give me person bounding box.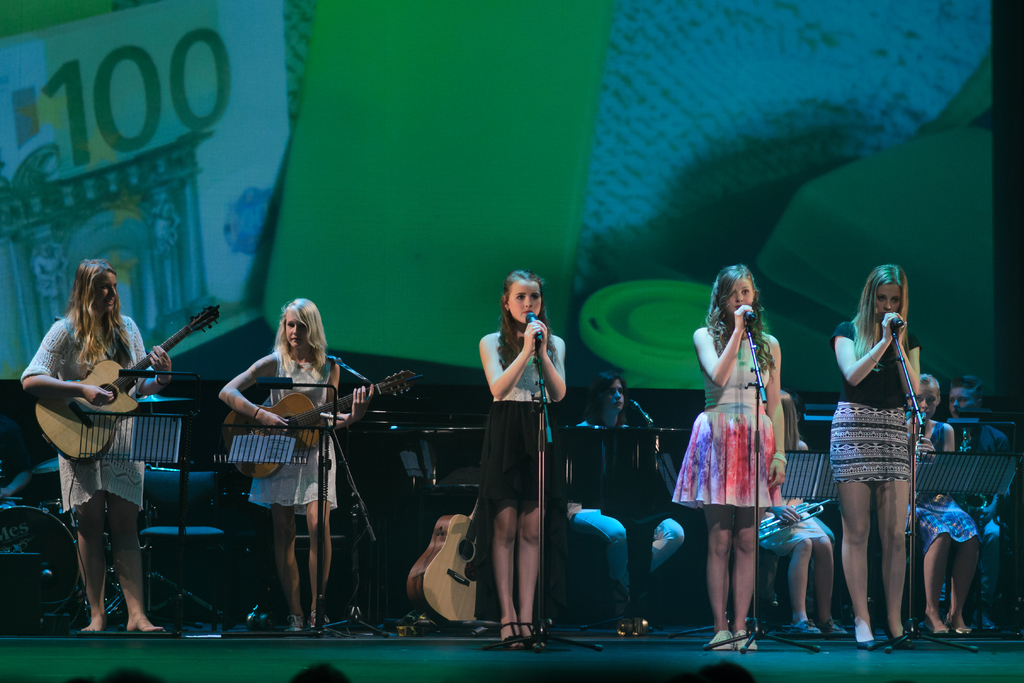
{"left": 479, "top": 270, "right": 573, "bottom": 646}.
